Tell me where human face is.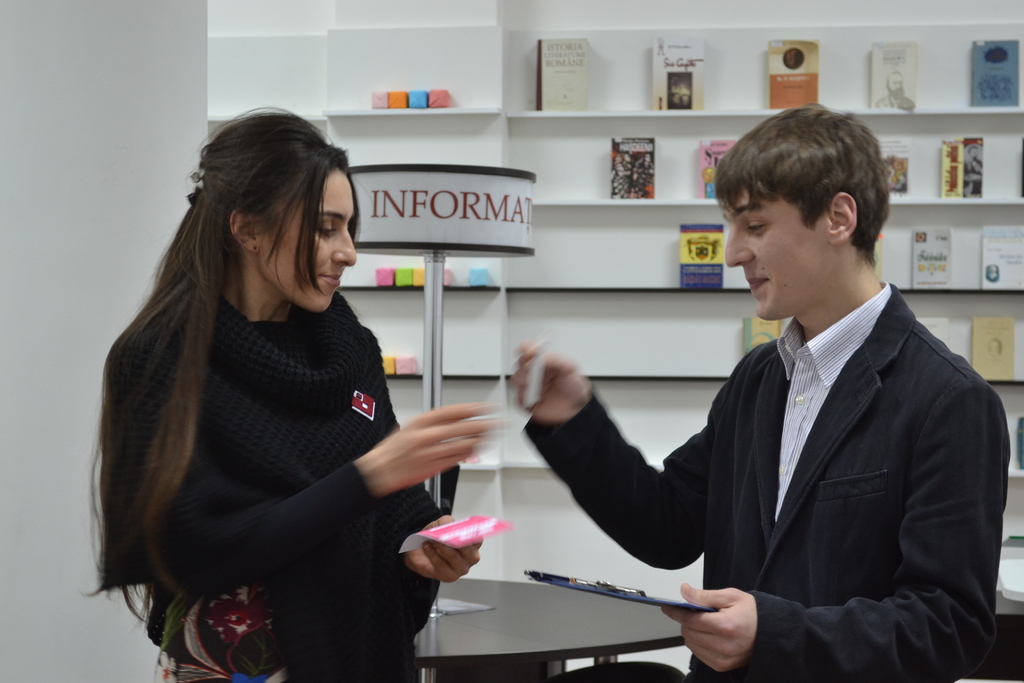
human face is at [x1=257, y1=169, x2=359, y2=318].
